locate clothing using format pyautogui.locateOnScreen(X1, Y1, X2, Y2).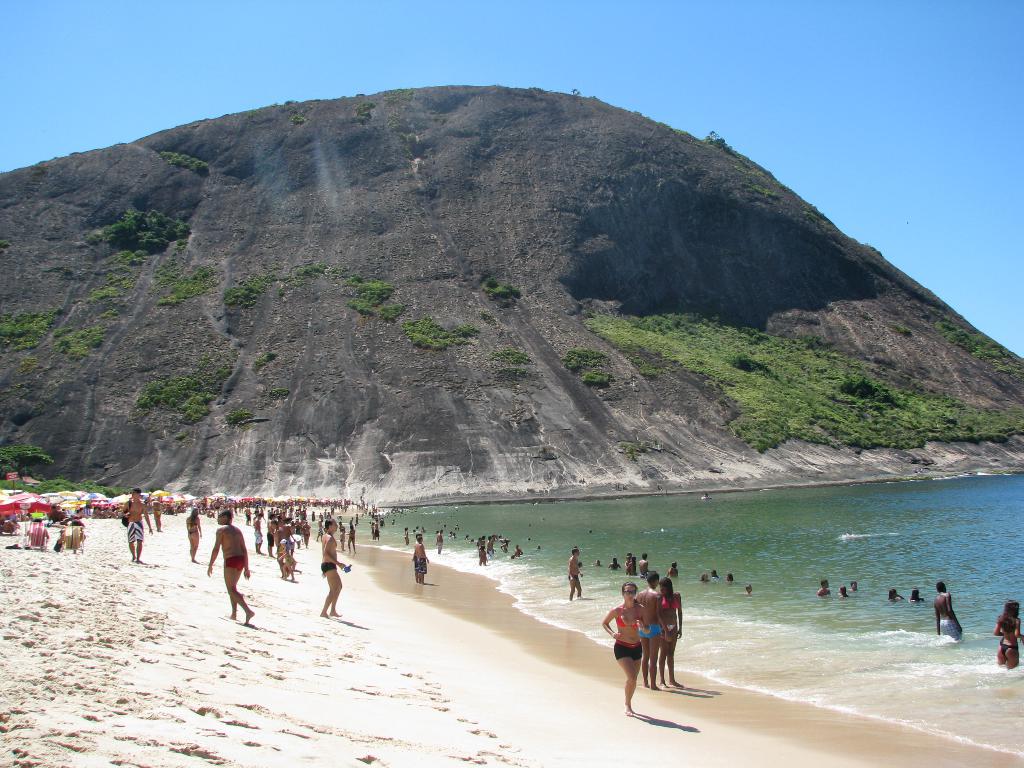
pyautogui.locateOnScreen(124, 518, 144, 545).
